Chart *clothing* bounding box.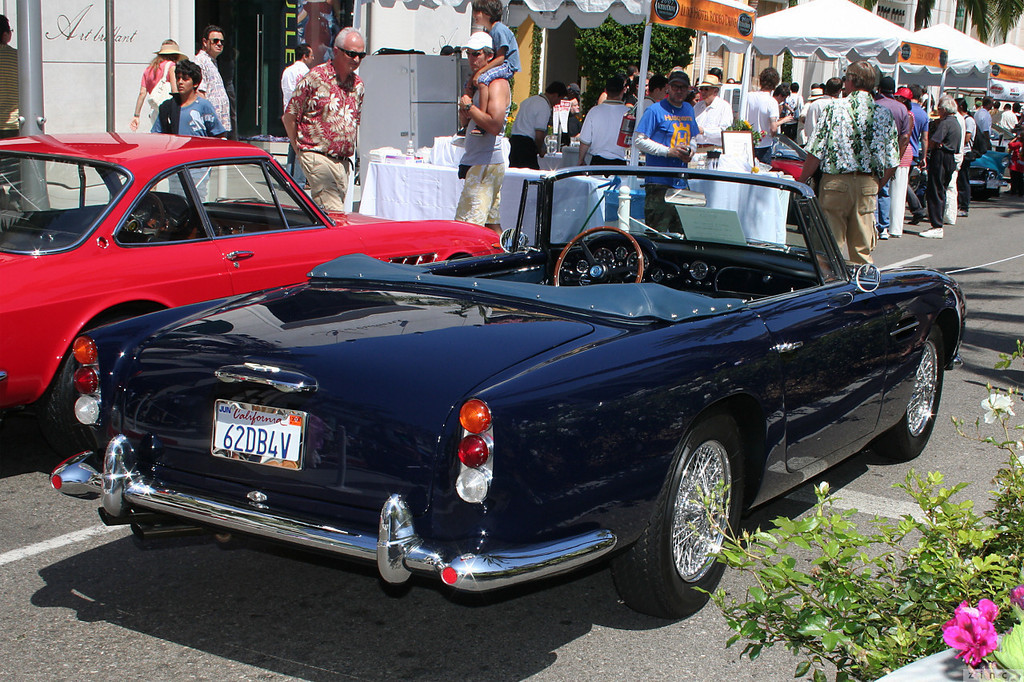
Charted: crop(274, 46, 362, 162).
